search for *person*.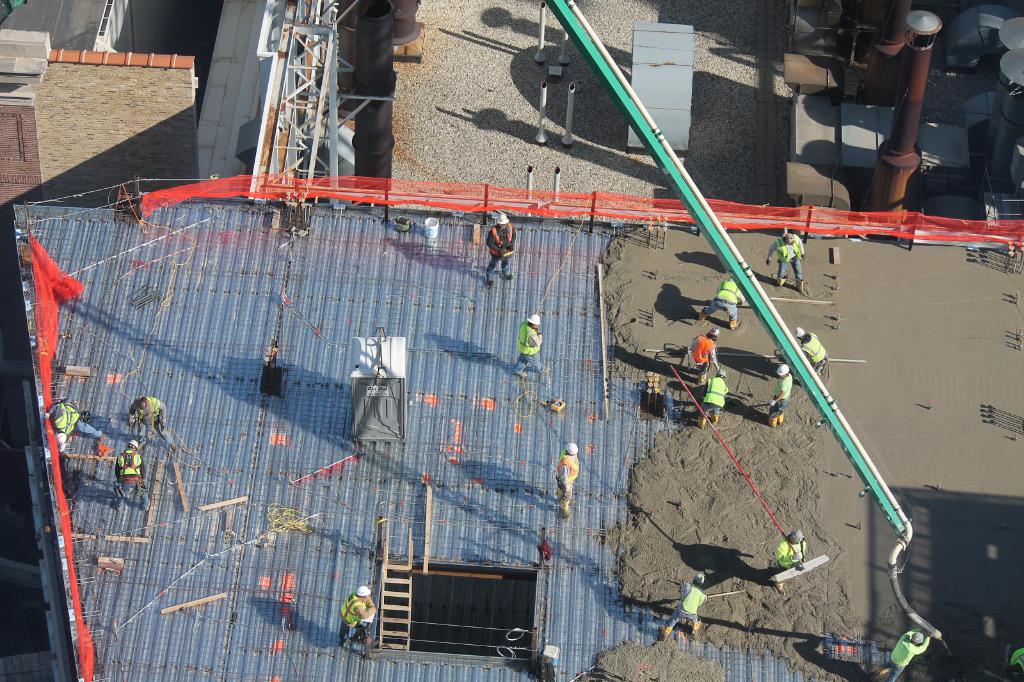
Found at [558, 443, 580, 516].
